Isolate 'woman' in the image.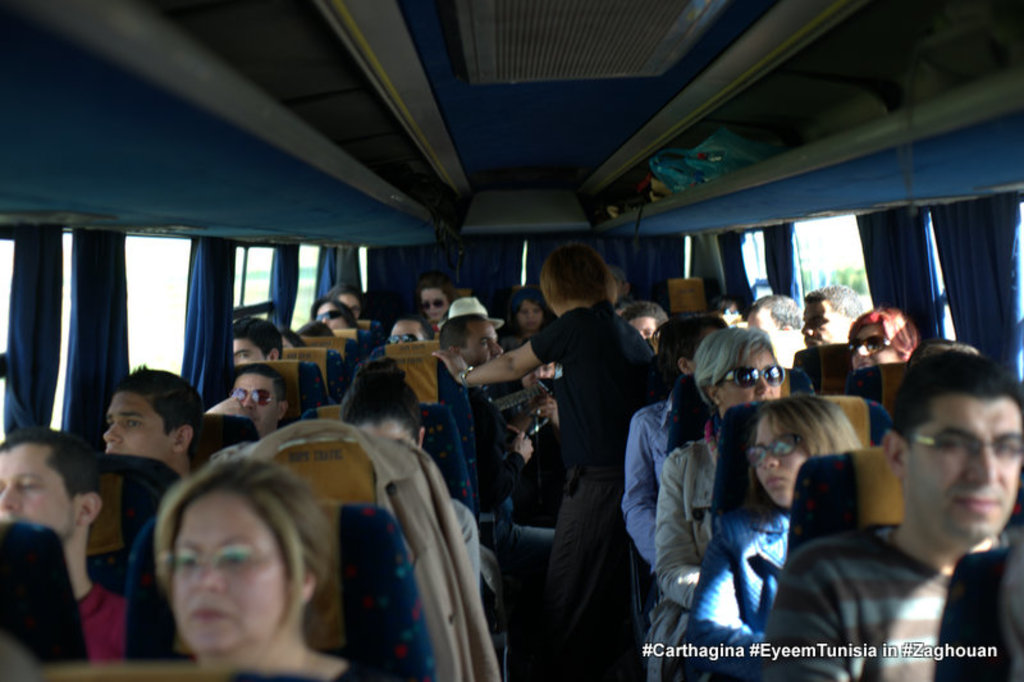
Isolated region: crop(842, 307, 916, 377).
